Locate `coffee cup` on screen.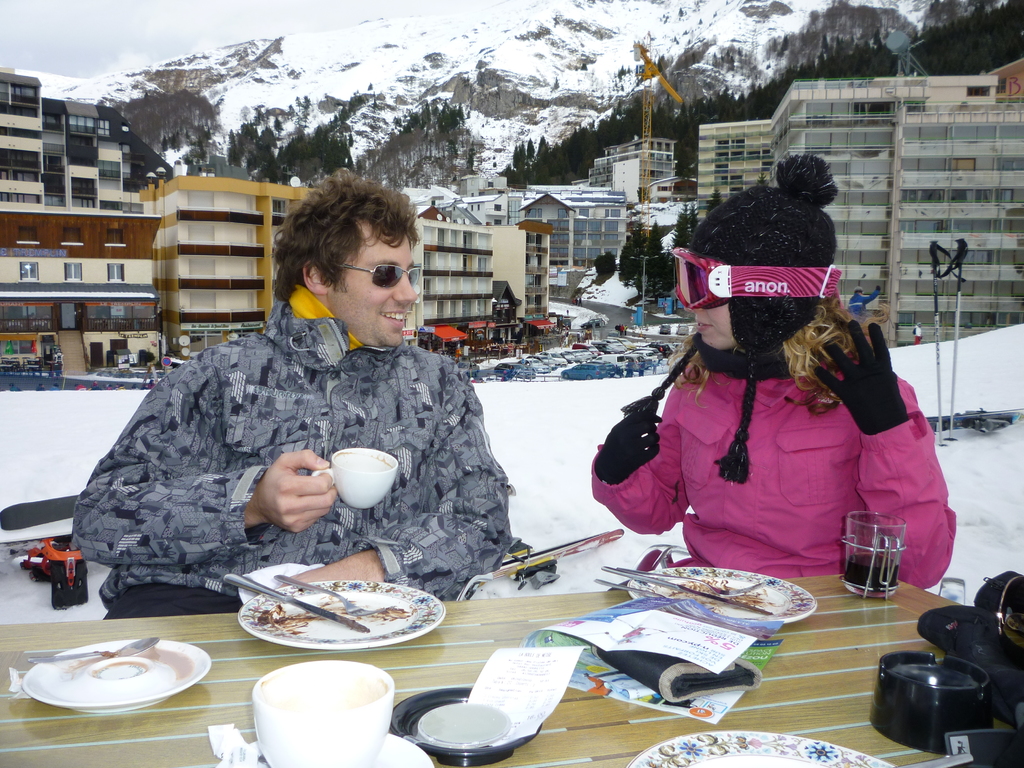
On screen at <bbox>310, 444, 397, 509</bbox>.
